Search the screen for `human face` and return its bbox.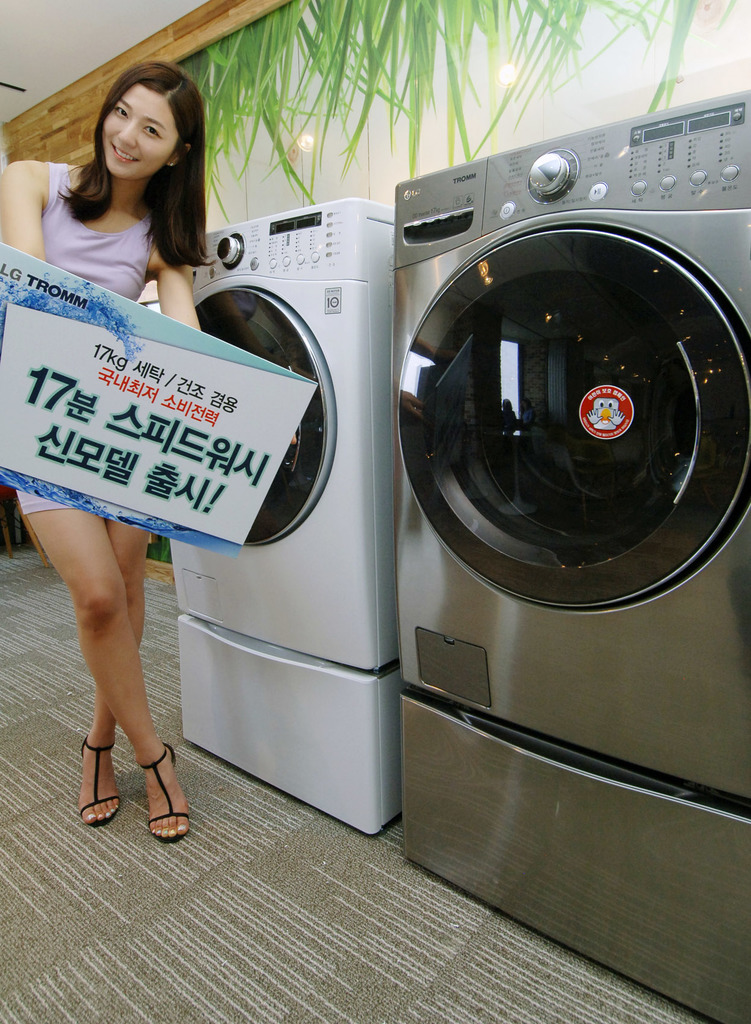
Found: region(104, 80, 180, 186).
